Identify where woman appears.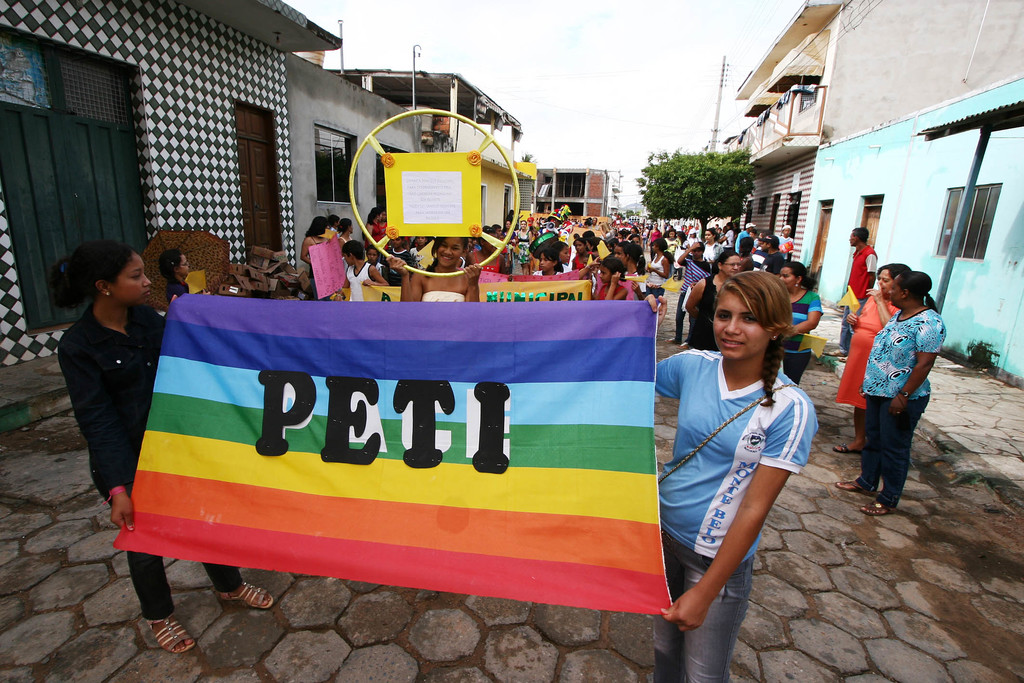
Appears at select_region(299, 215, 328, 304).
